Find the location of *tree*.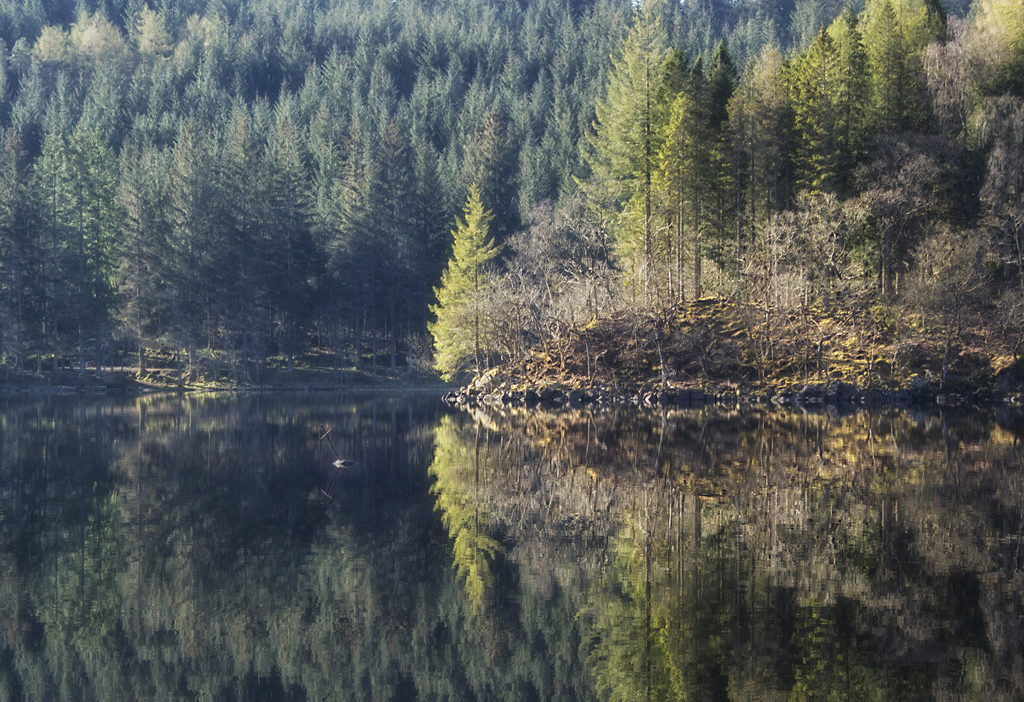
Location: select_region(416, 175, 518, 385).
